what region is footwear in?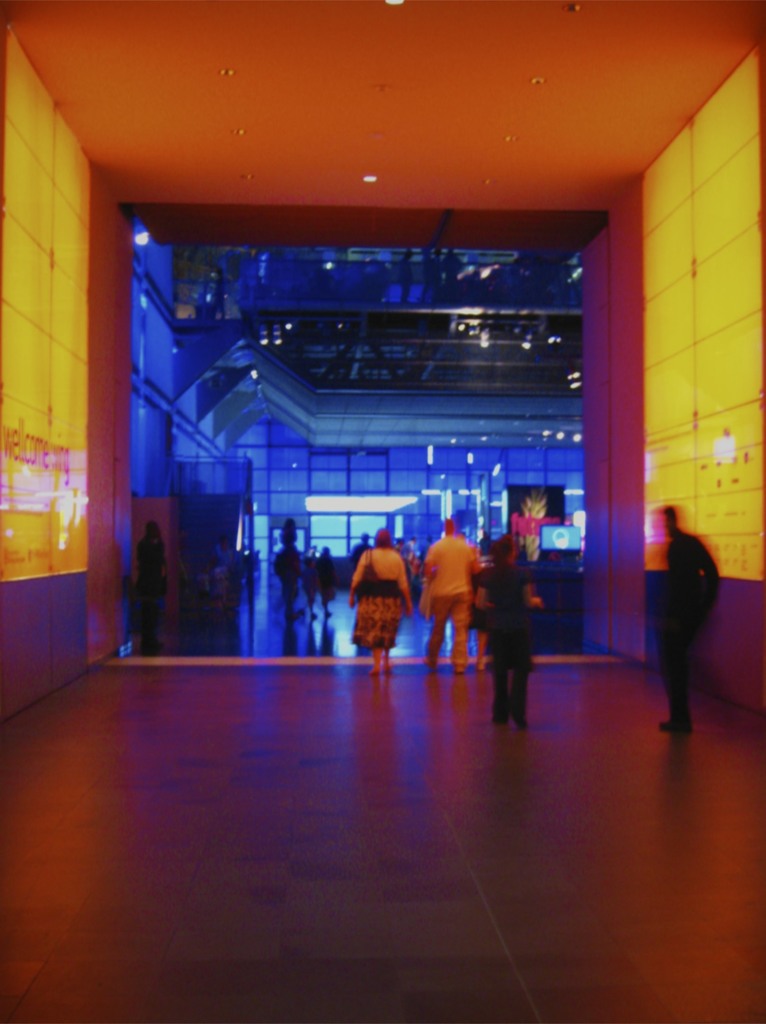
[x1=684, y1=720, x2=706, y2=741].
